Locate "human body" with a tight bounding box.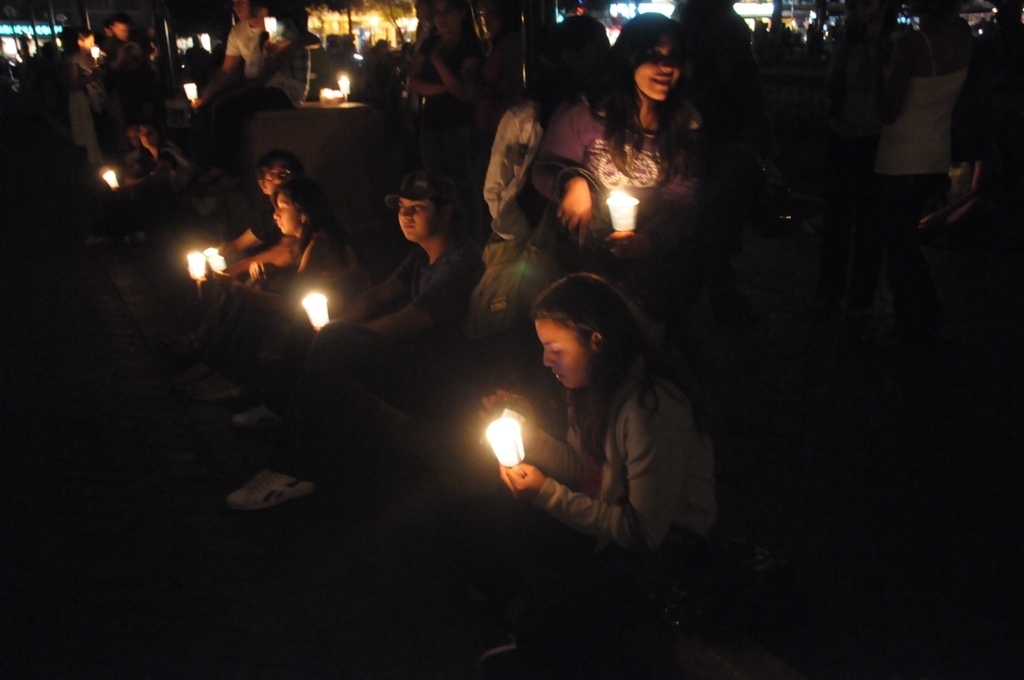
482, 266, 731, 584.
